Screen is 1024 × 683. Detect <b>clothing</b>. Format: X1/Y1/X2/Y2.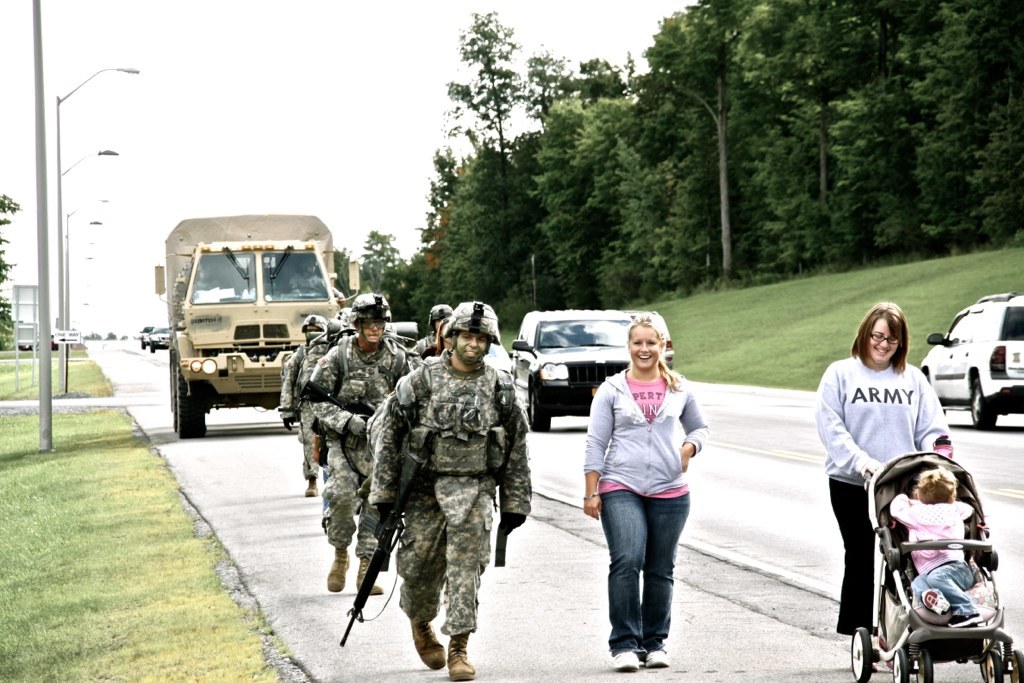
885/499/972/615.
